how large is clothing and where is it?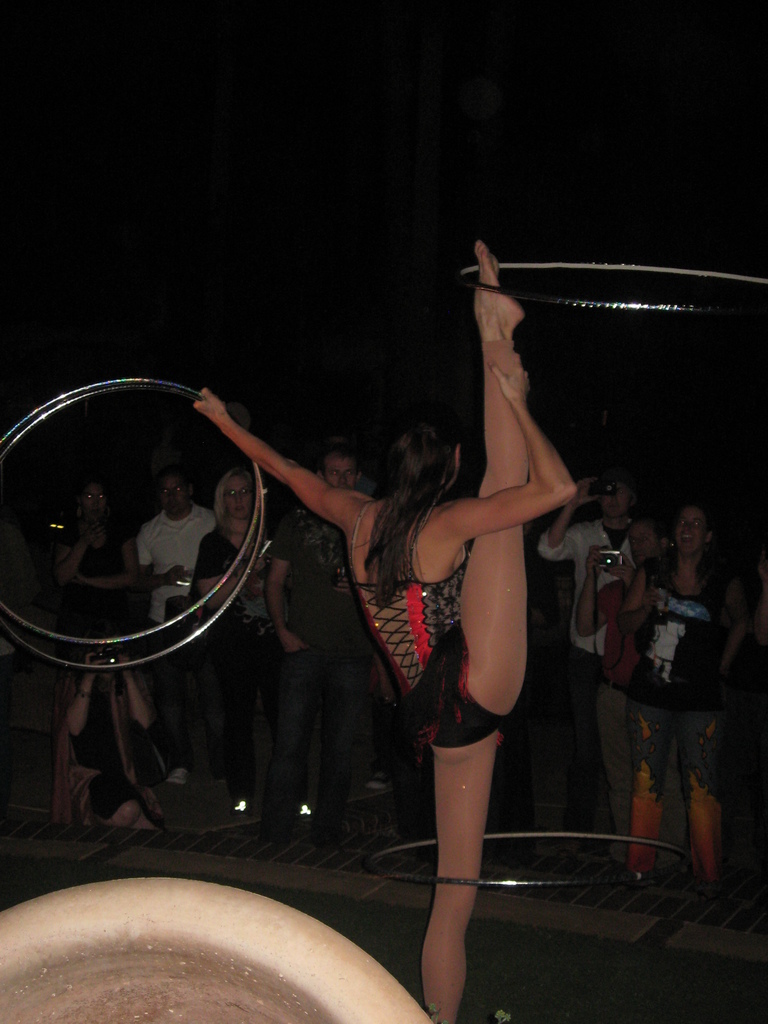
Bounding box: <region>141, 500, 214, 736</region>.
